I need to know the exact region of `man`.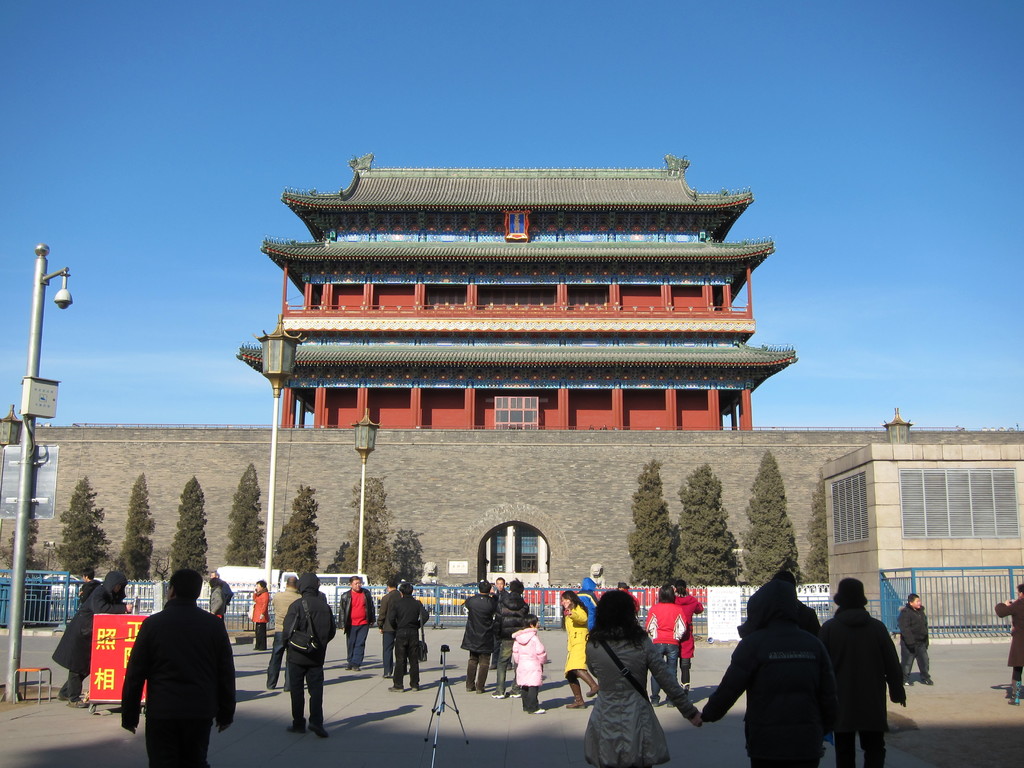
Region: (251, 580, 264, 648).
